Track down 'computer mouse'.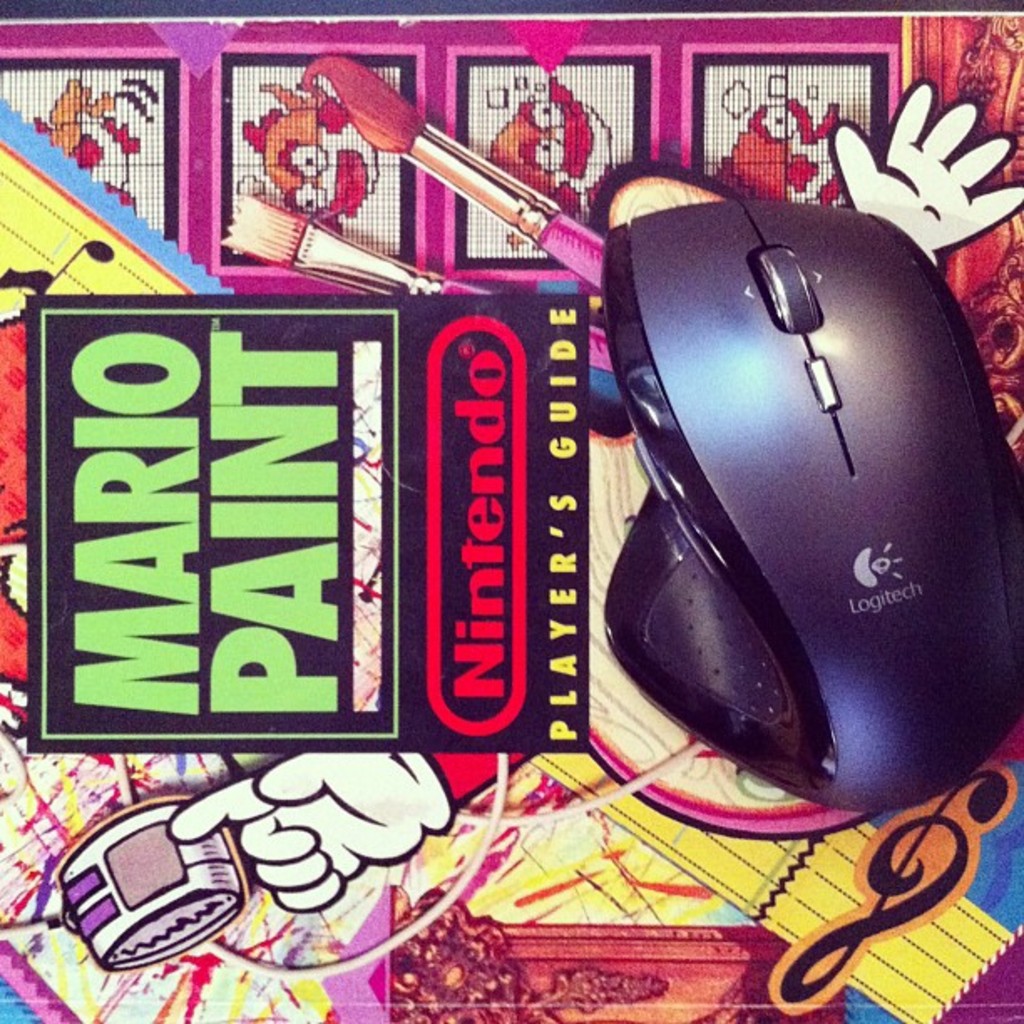
Tracked to 602 194 1022 810.
